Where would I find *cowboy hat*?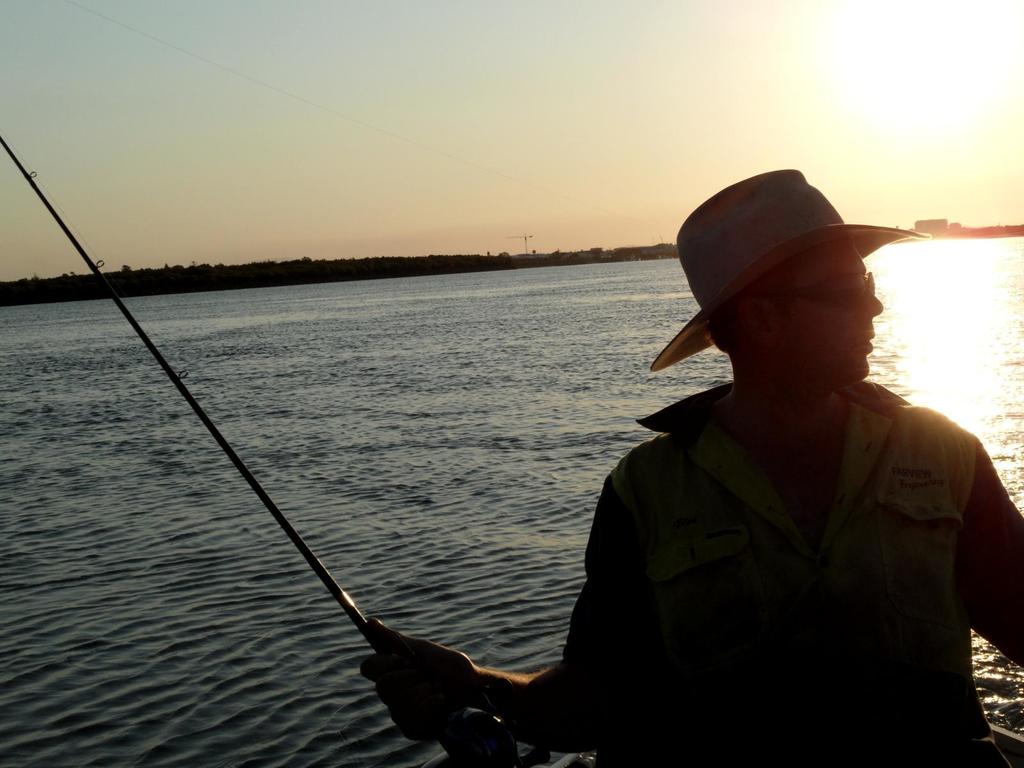
At detection(639, 161, 920, 398).
